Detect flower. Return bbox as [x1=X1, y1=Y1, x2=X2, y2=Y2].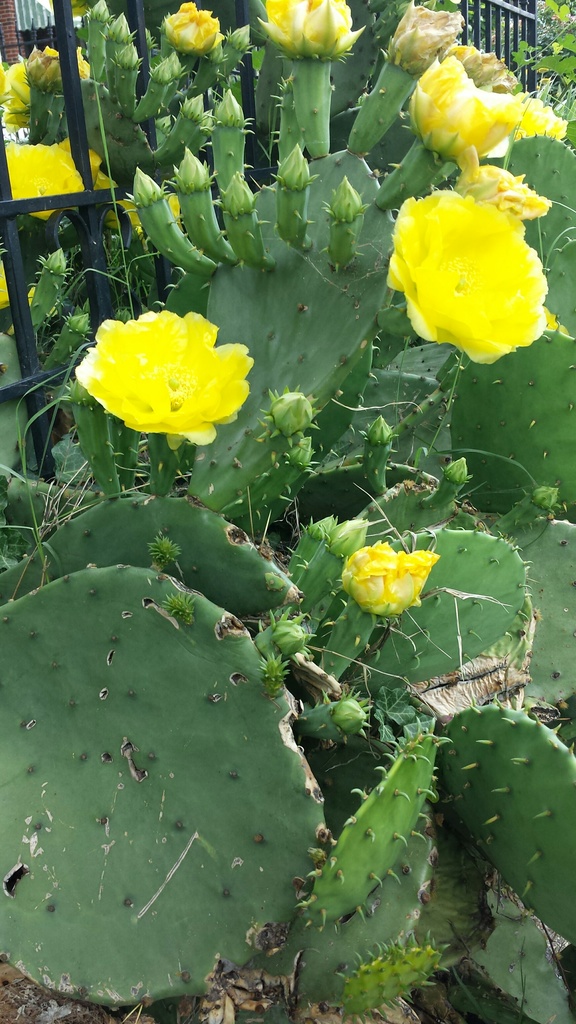
[x1=340, y1=536, x2=436, y2=617].
